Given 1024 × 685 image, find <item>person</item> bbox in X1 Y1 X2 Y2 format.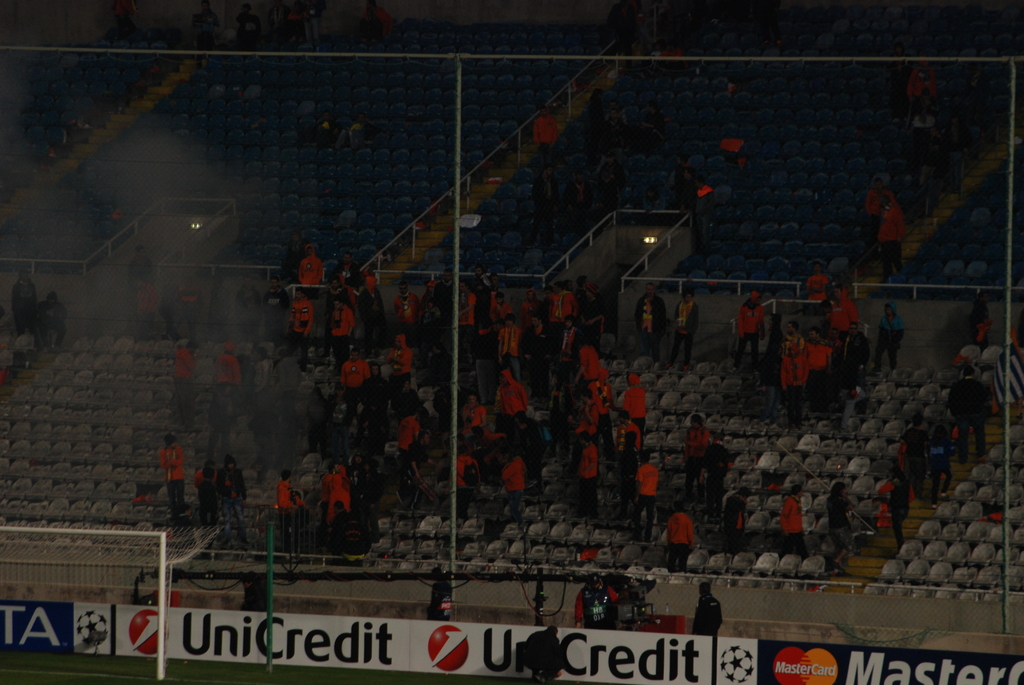
168 333 204 439.
